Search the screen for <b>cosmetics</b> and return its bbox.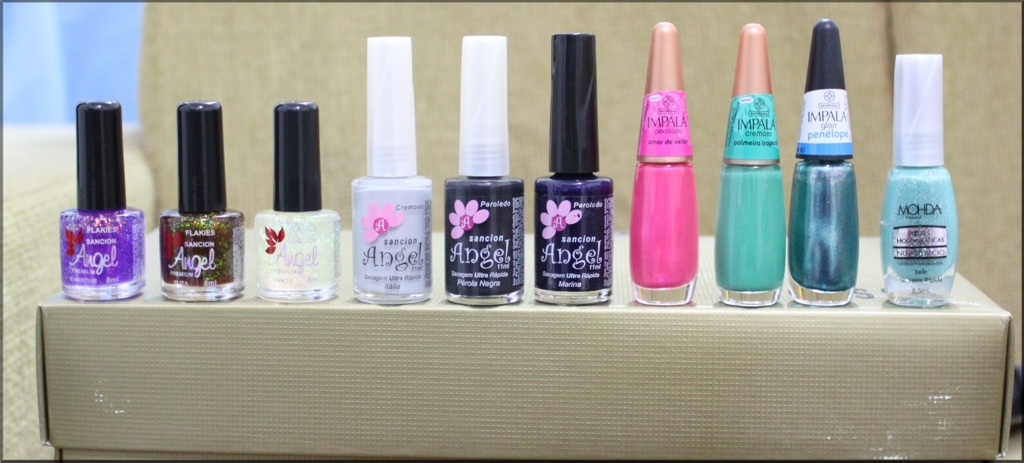
Found: 791:18:857:305.
